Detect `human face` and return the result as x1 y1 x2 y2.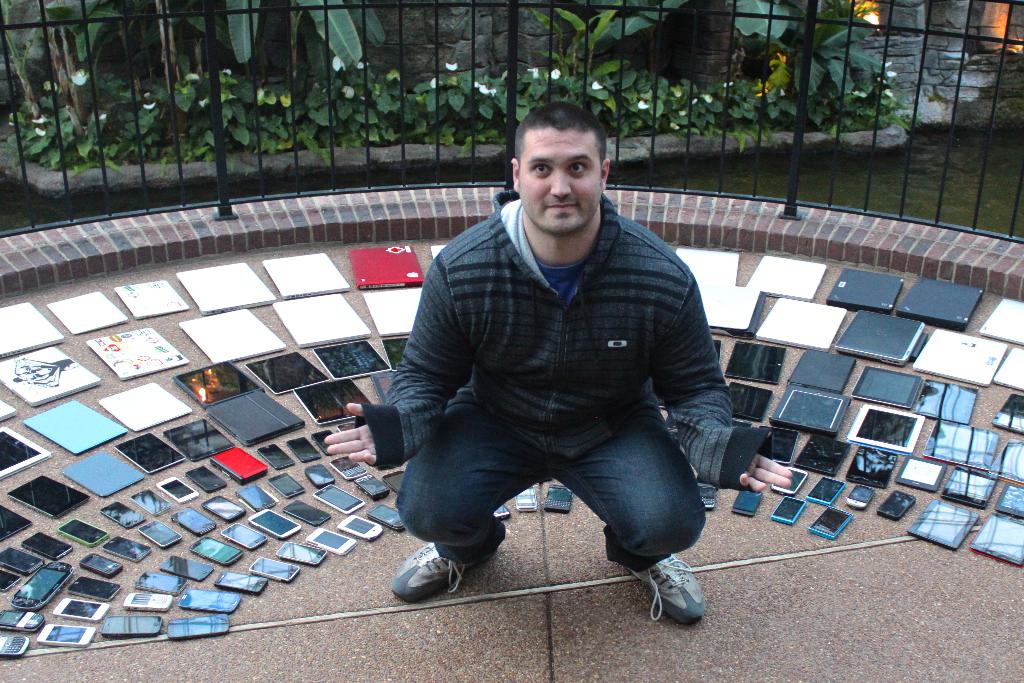
516 128 604 236.
